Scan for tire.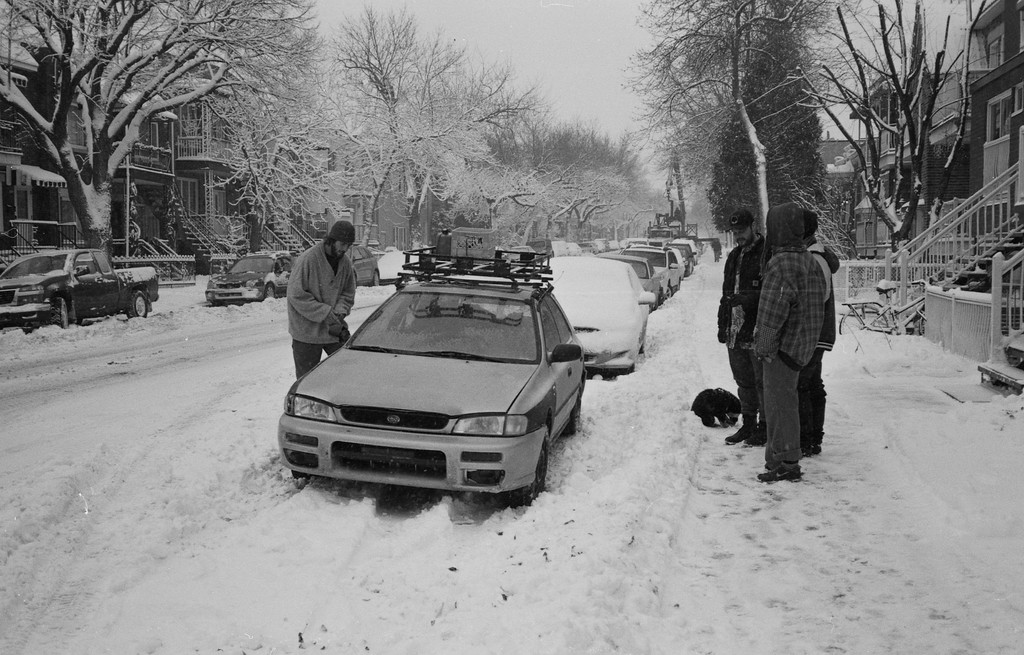
Scan result: box=[57, 296, 71, 330].
